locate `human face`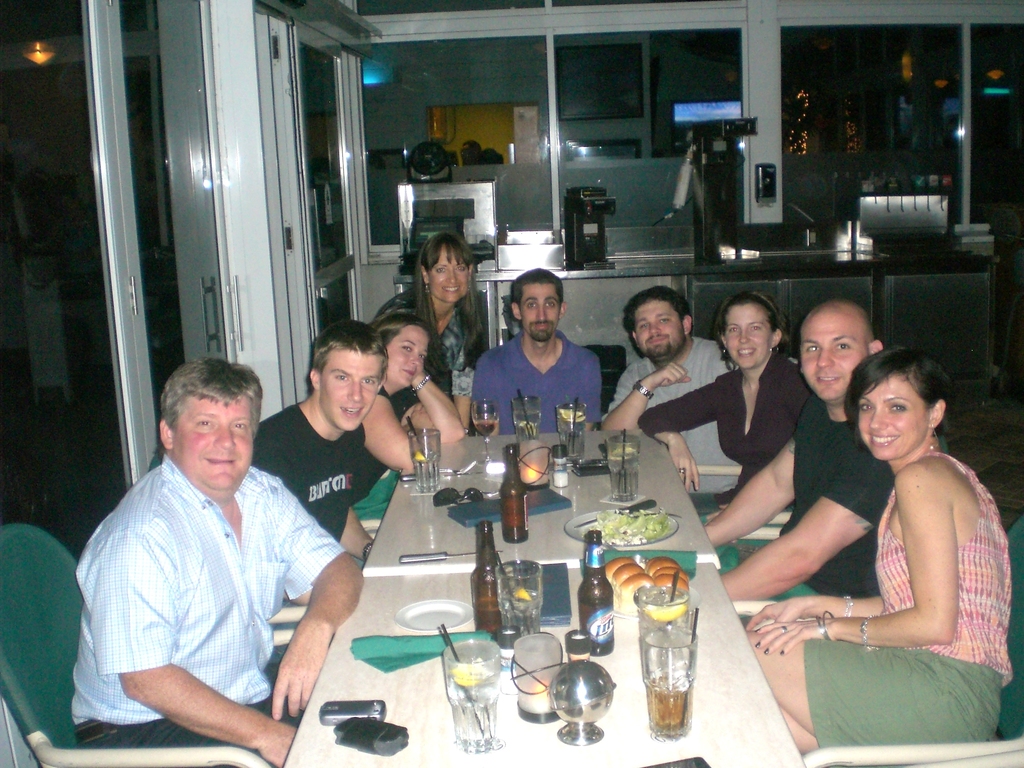
387/322/431/389
